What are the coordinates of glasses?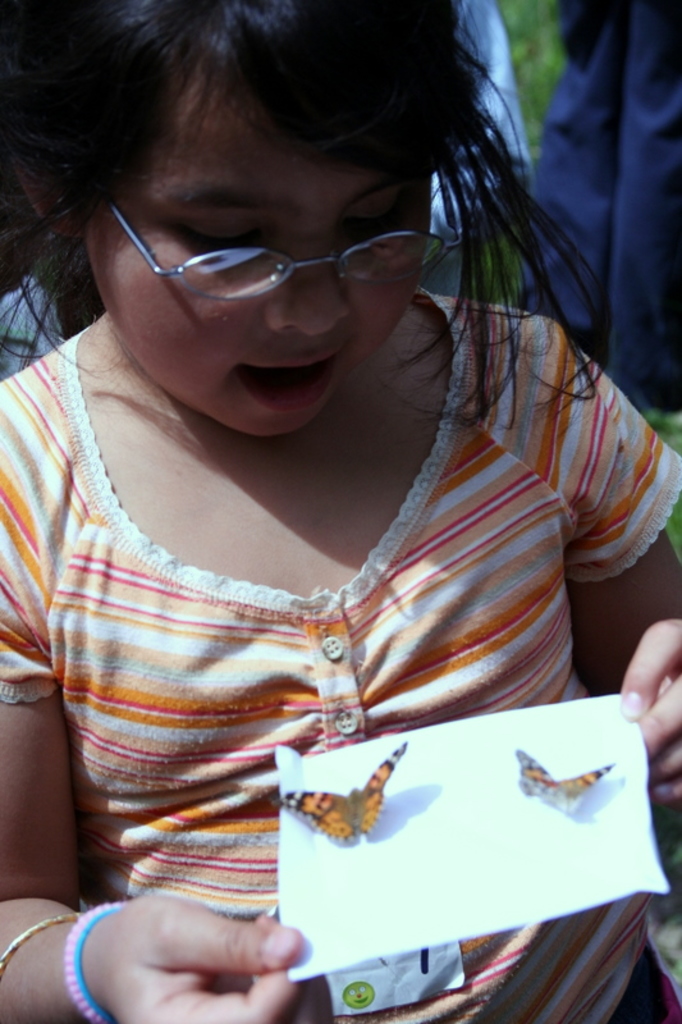
crop(81, 151, 502, 292).
